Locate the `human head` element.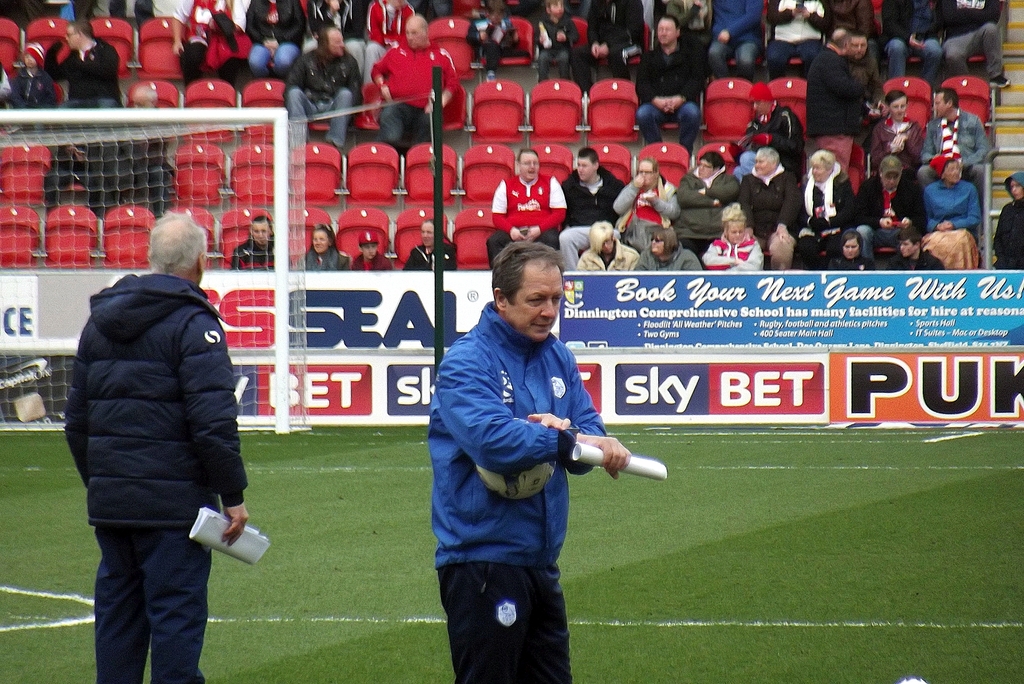
Element bbox: {"left": 695, "top": 151, "right": 720, "bottom": 177}.
